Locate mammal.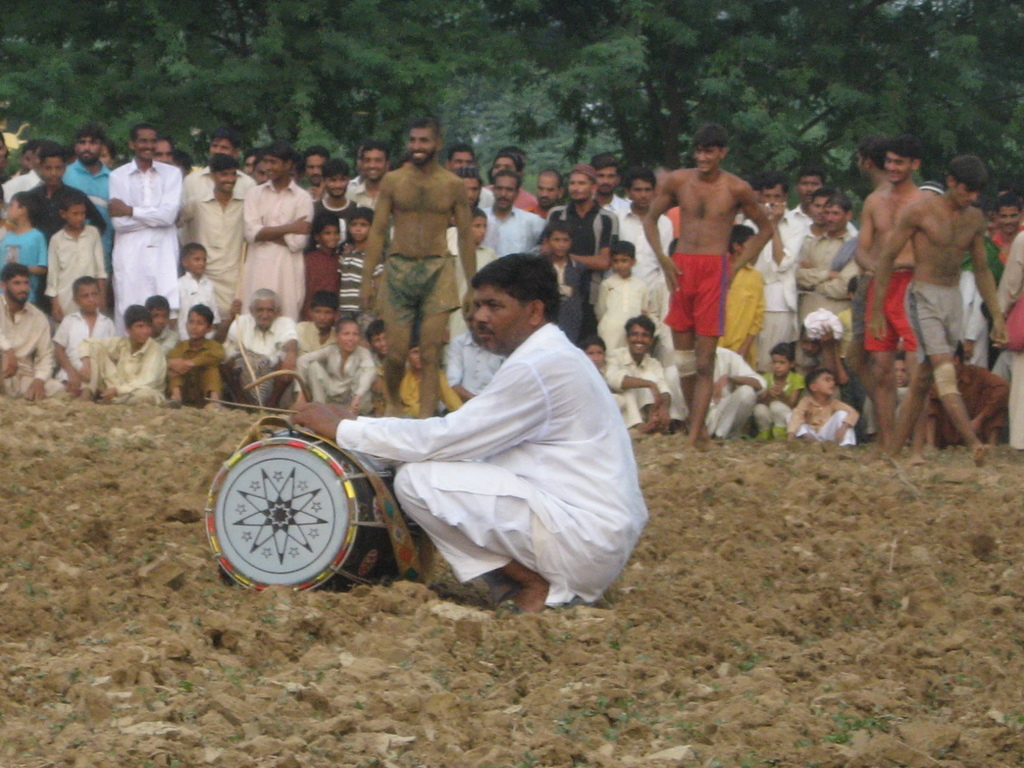
Bounding box: 475 166 549 252.
